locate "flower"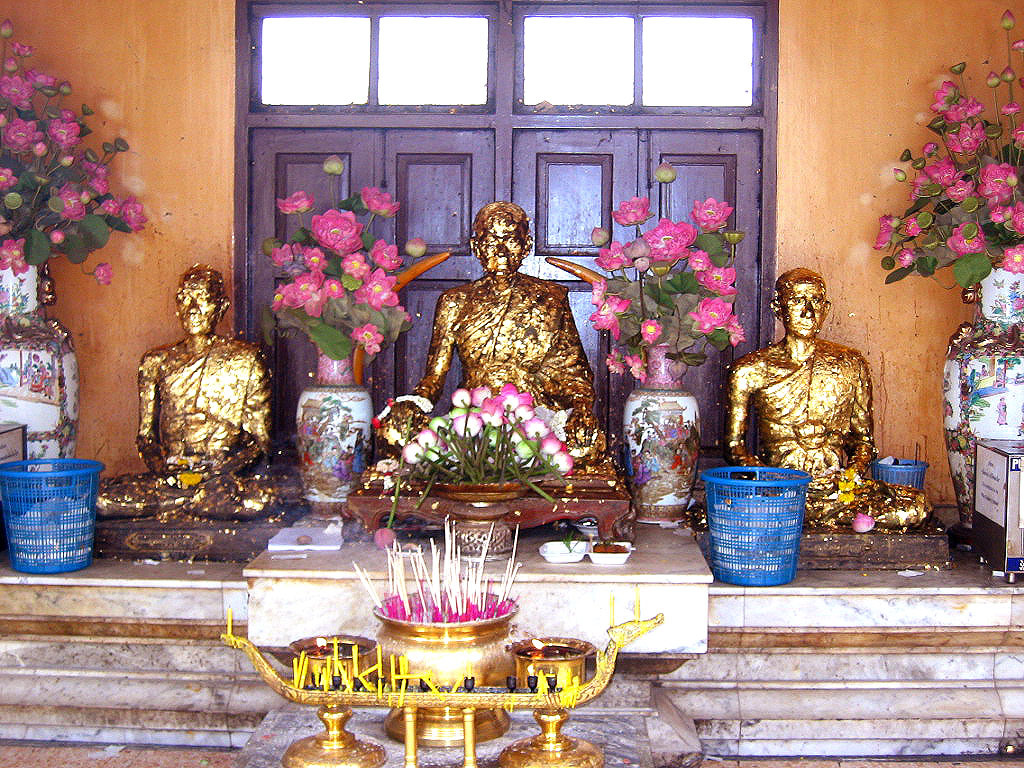
detection(316, 152, 347, 179)
